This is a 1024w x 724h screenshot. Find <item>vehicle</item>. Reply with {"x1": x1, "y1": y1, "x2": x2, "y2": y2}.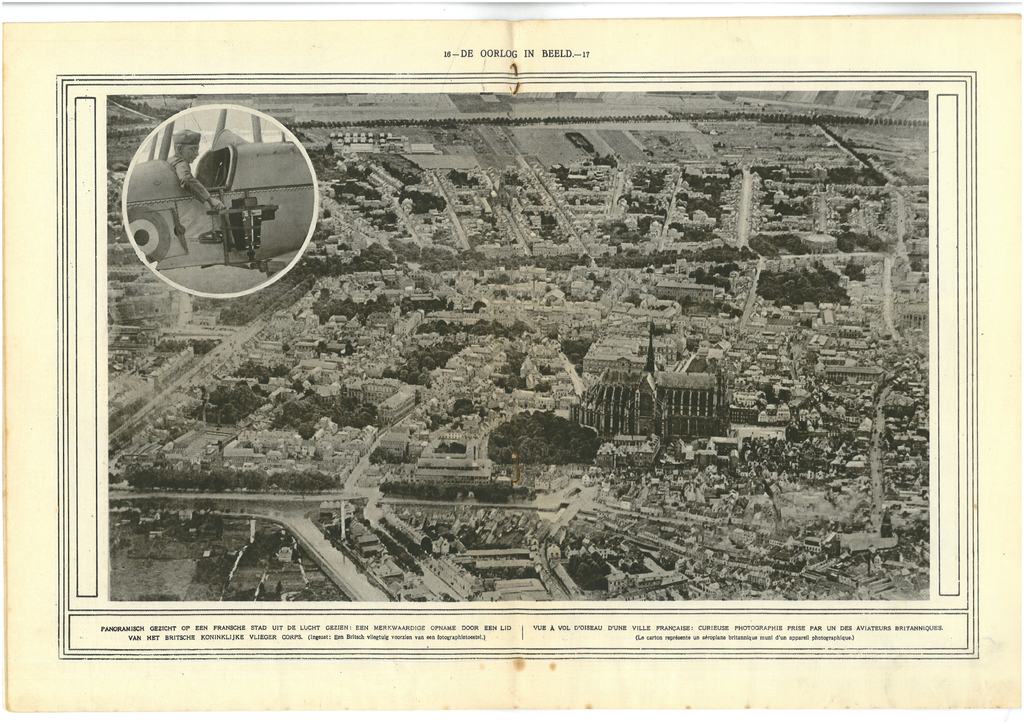
{"x1": 127, "y1": 104, "x2": 317, "y2": 295}.
